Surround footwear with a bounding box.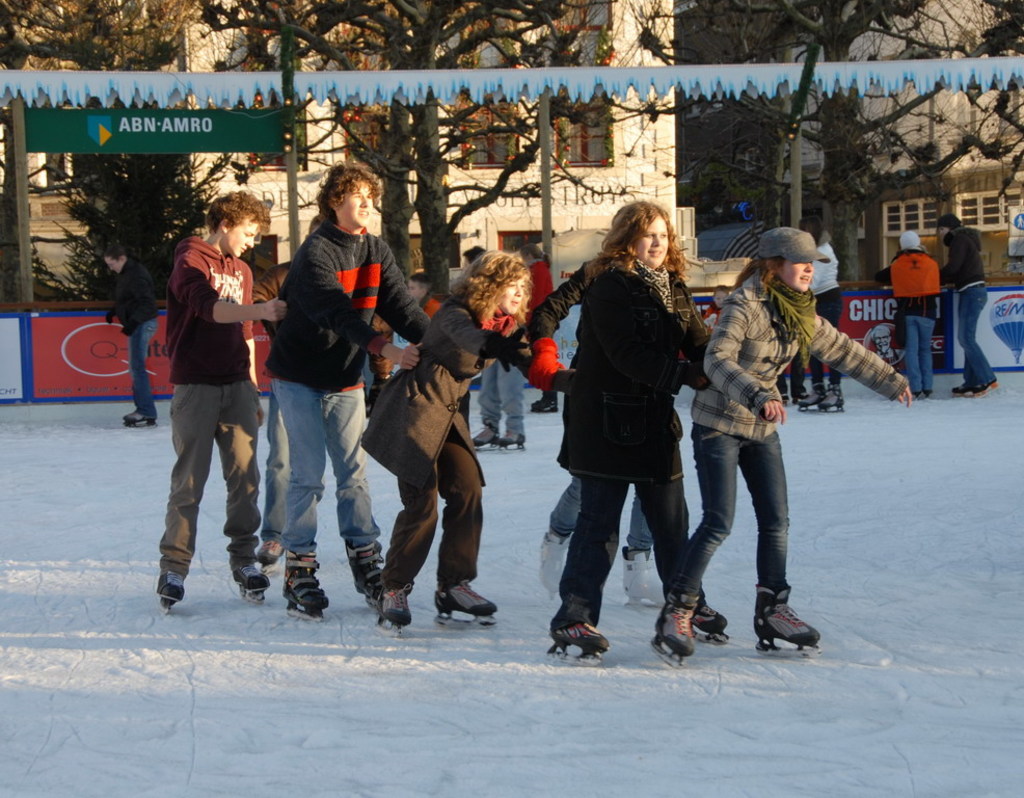
[950,382,967,400].
